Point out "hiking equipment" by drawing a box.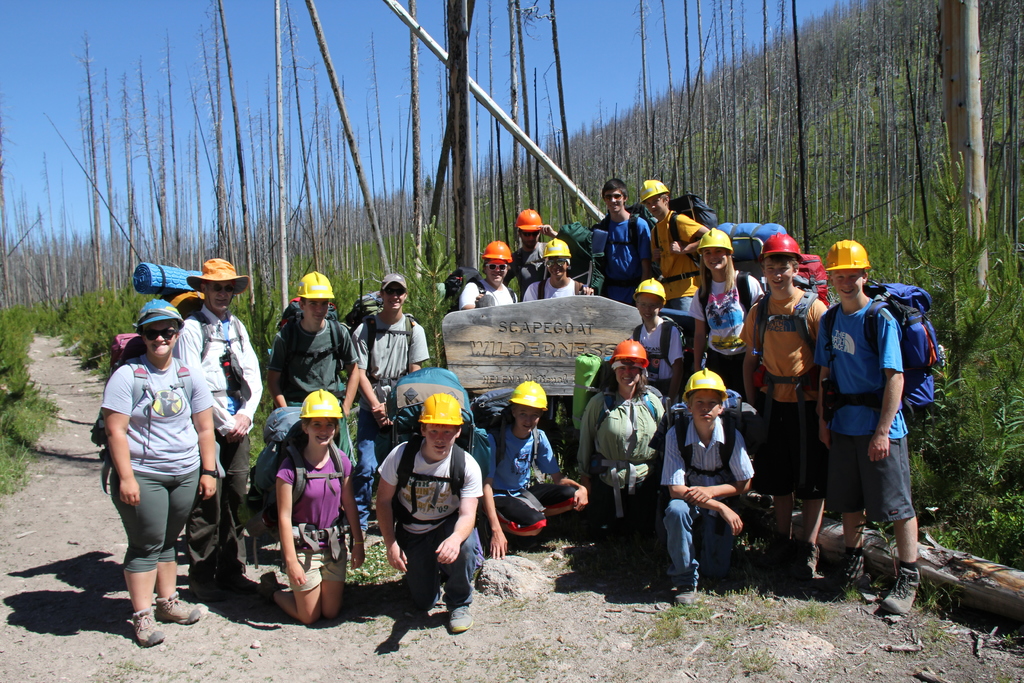
[x1=465, y1=388, x2=548, y2=486].
